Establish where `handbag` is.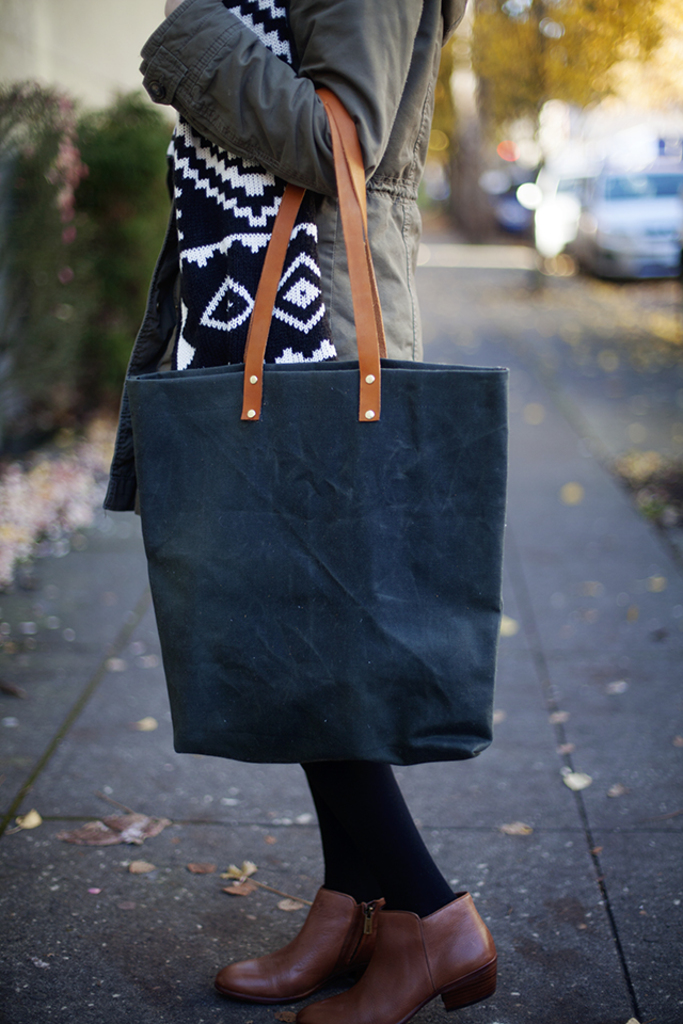
Established at Rect(121, 89, 510, 768).
